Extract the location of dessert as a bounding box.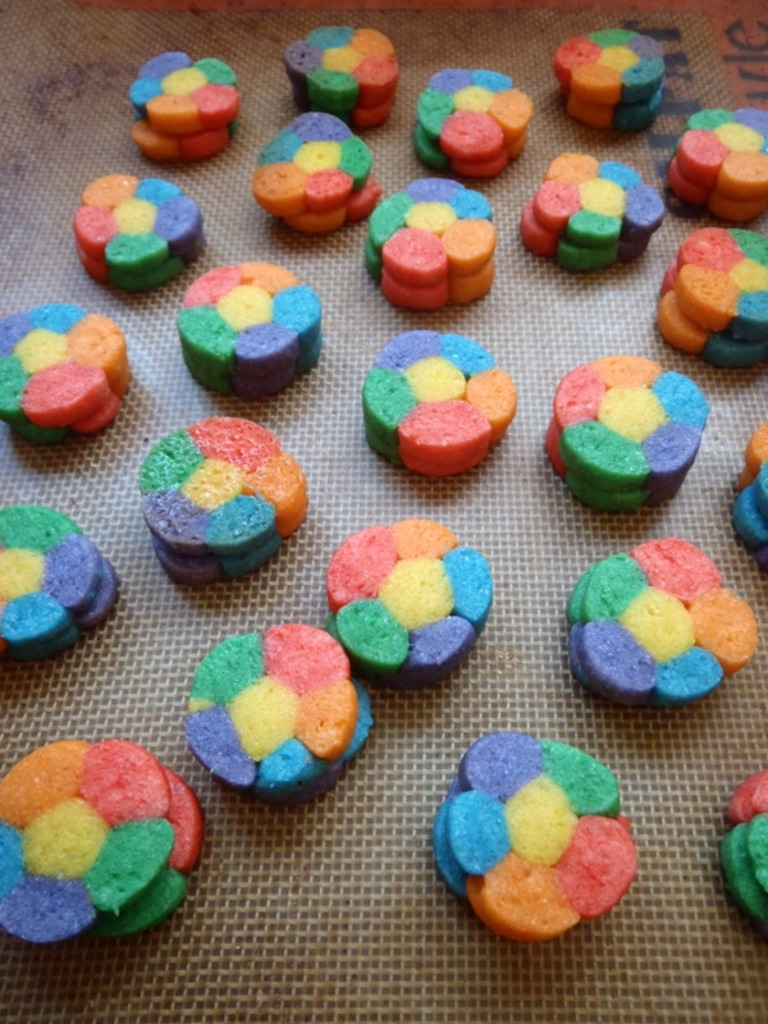
pyautogui.locateOnScreen(746, 419, 767, 545).
